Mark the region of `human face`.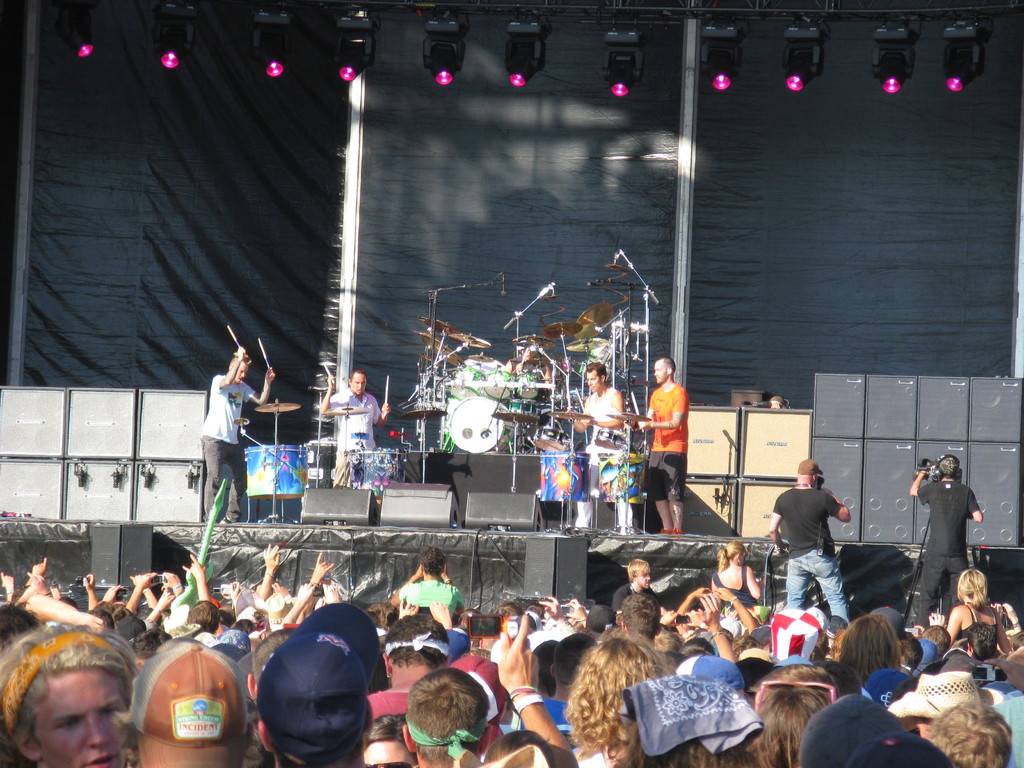
Region: (355,374,365,396).
